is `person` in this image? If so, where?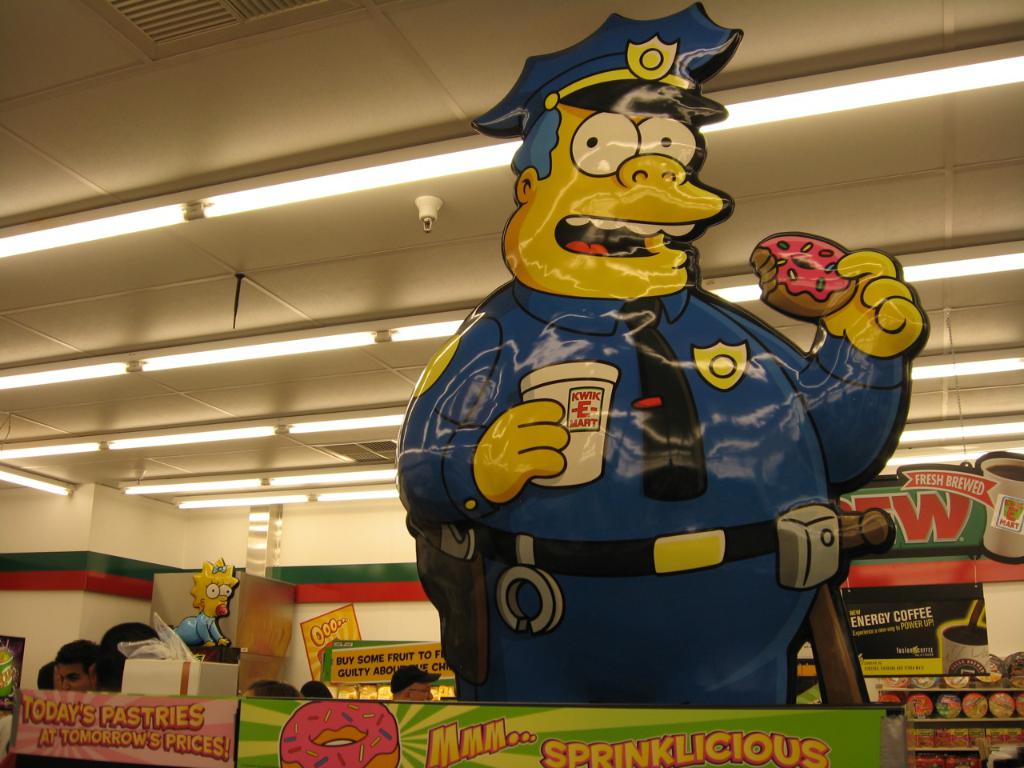
Yes, at locate(389, 666, 442, 706).
